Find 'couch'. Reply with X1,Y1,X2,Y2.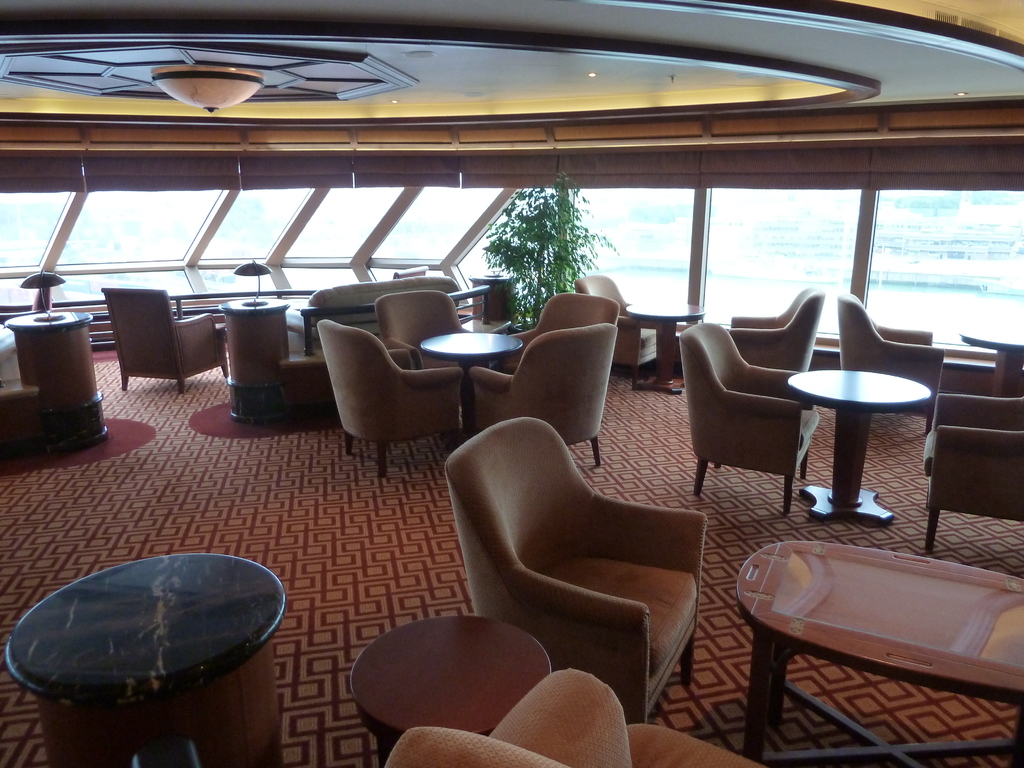
445,420,695,723.
